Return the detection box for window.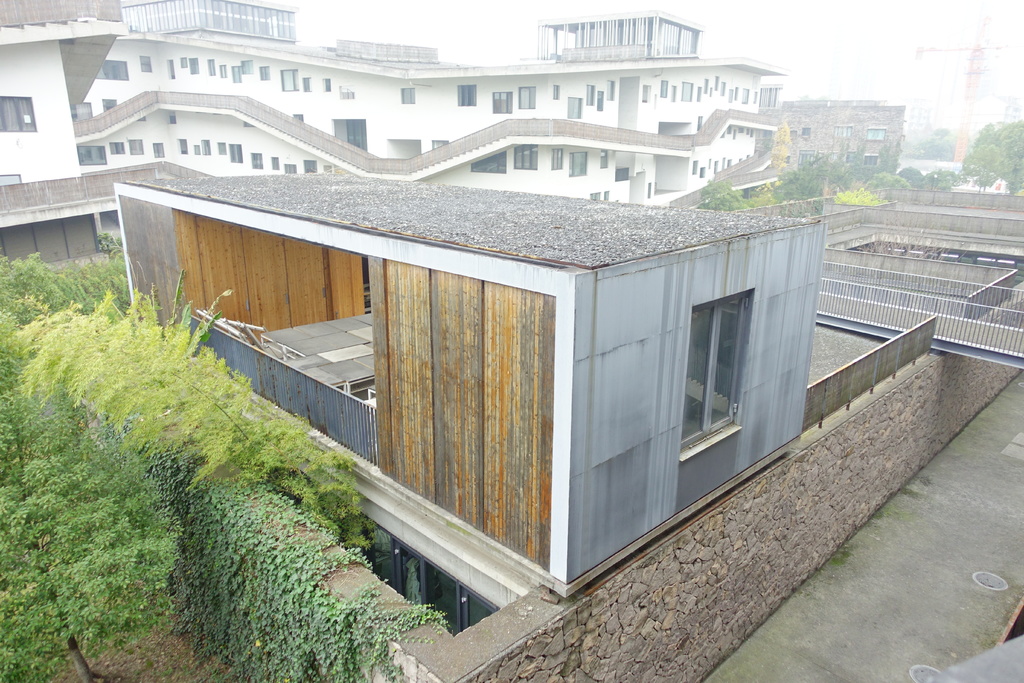
x1=604, y1=192, x2=611, y2=201.
